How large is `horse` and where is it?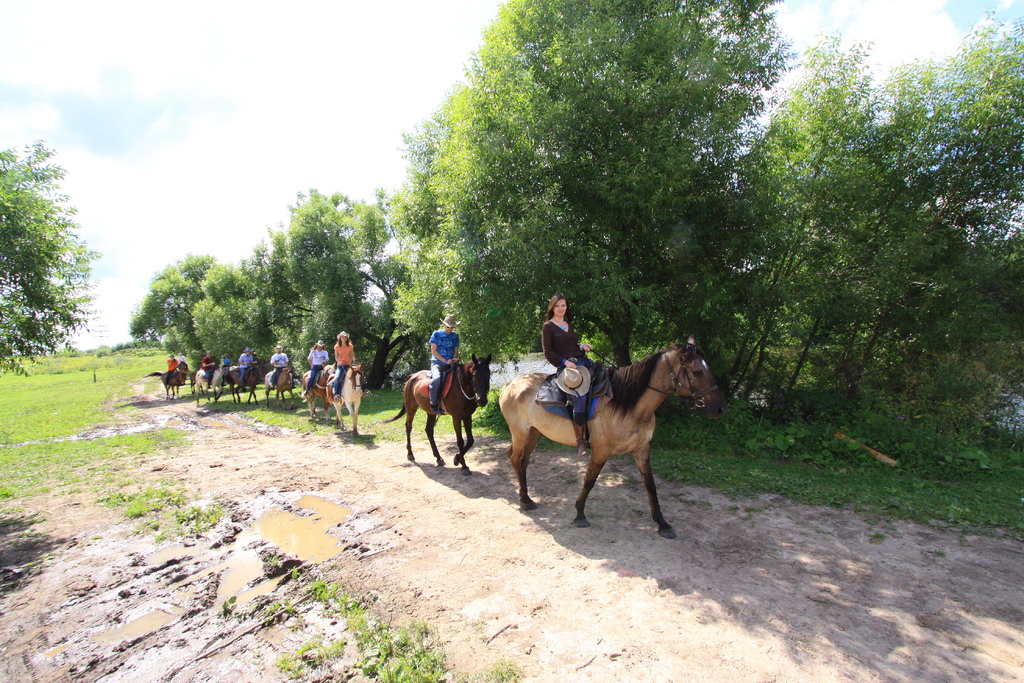
Bounding box: (326,363,366,434).
